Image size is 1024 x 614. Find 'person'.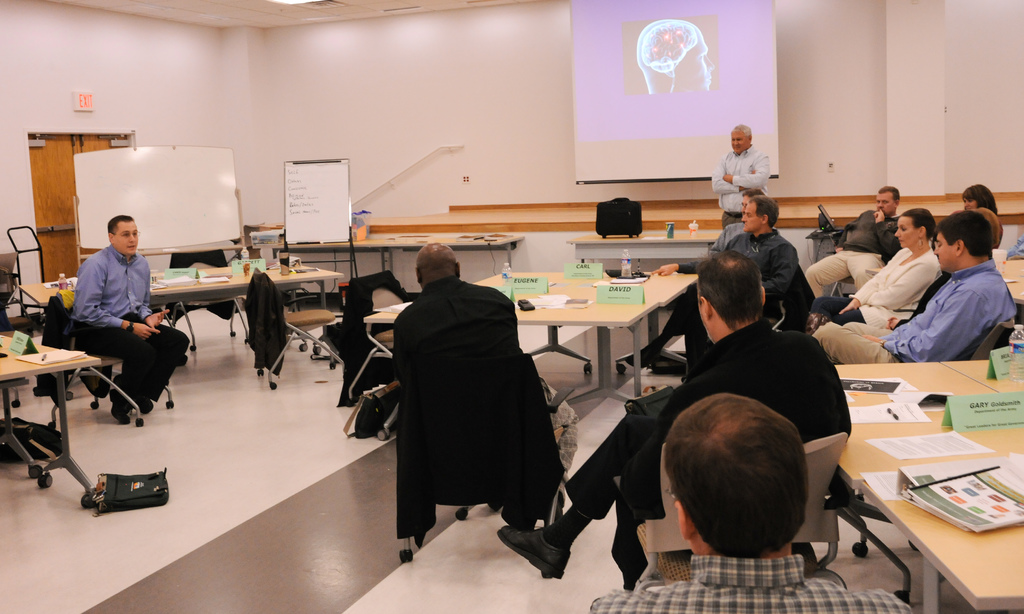
(x1=68, y1=213, x2=177, y2=420).
